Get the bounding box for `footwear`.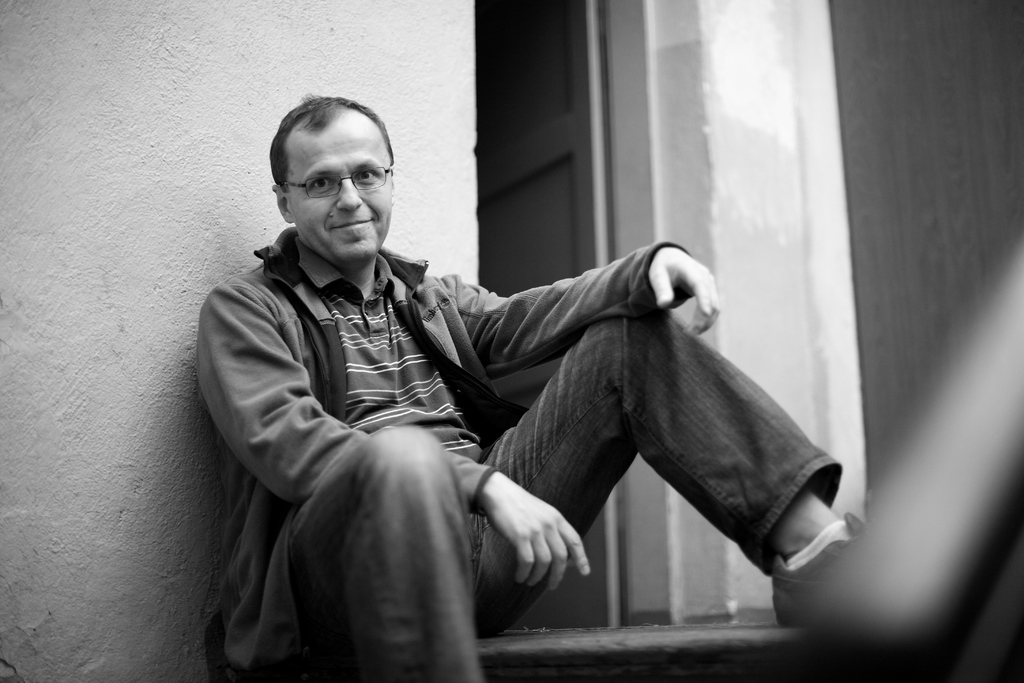
765, 515, 877, 626.
